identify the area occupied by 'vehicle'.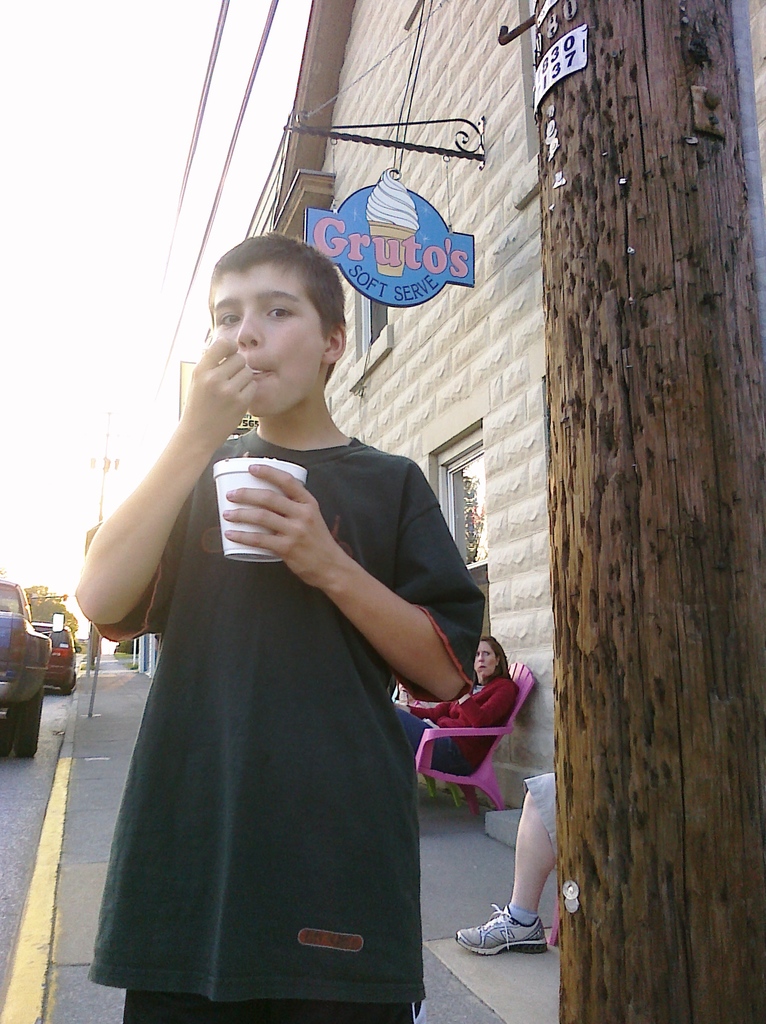
Area: bbox(37, 620, 77, 697).
